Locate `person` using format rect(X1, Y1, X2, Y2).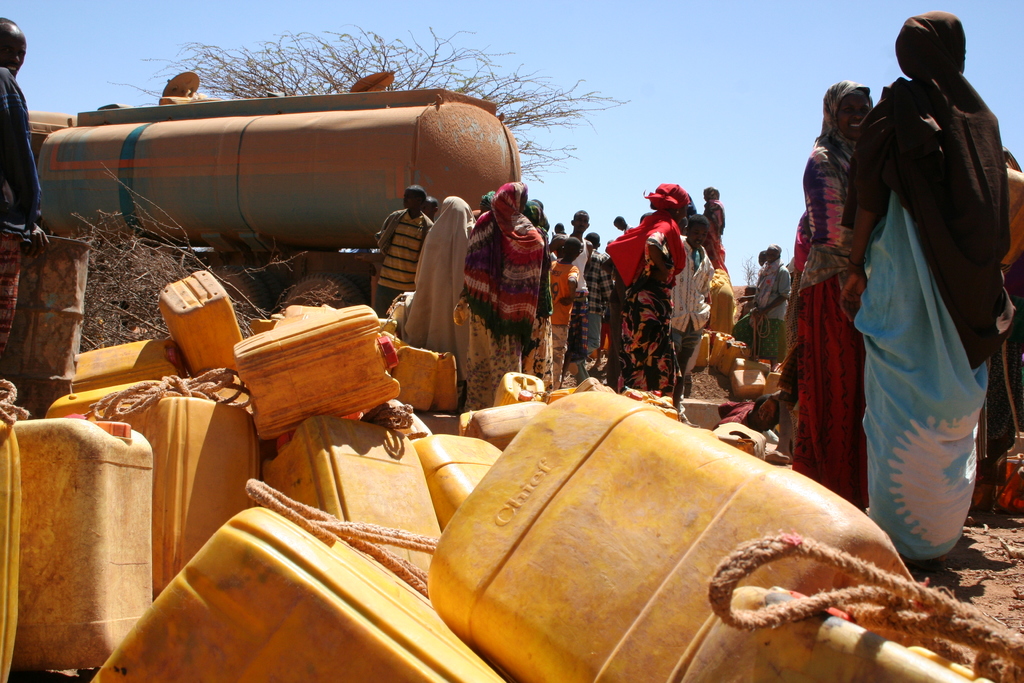
rect(550, 239, 582, 390).
